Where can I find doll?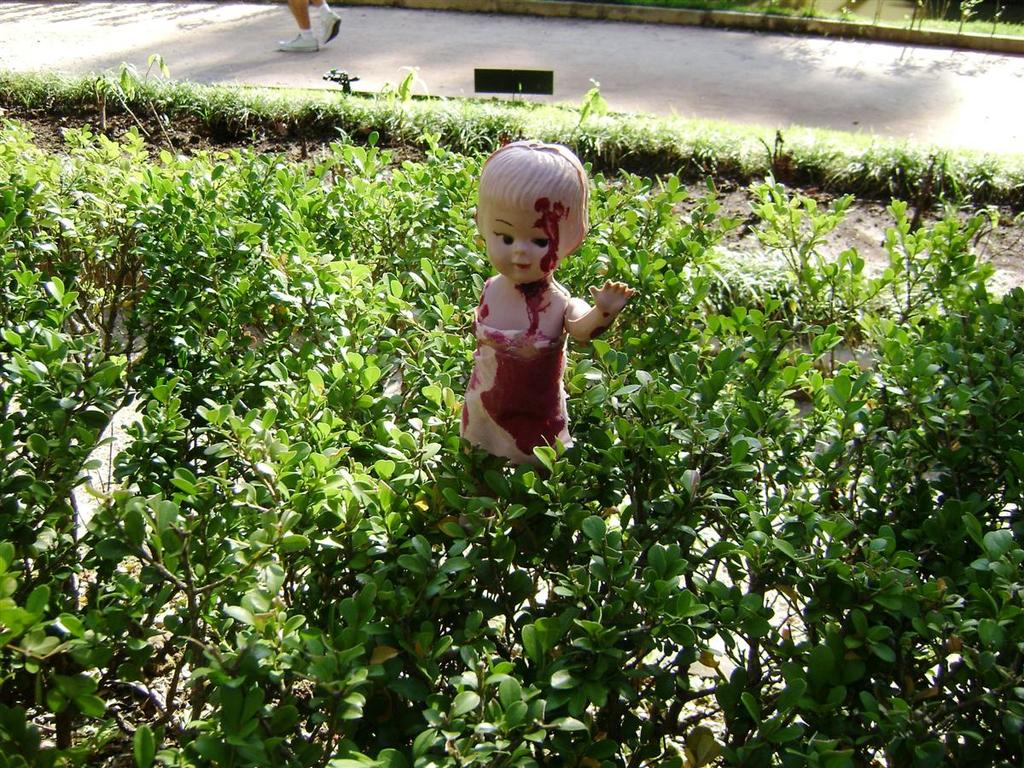
You can find it at l=433, t=142, r=634, b=497.
